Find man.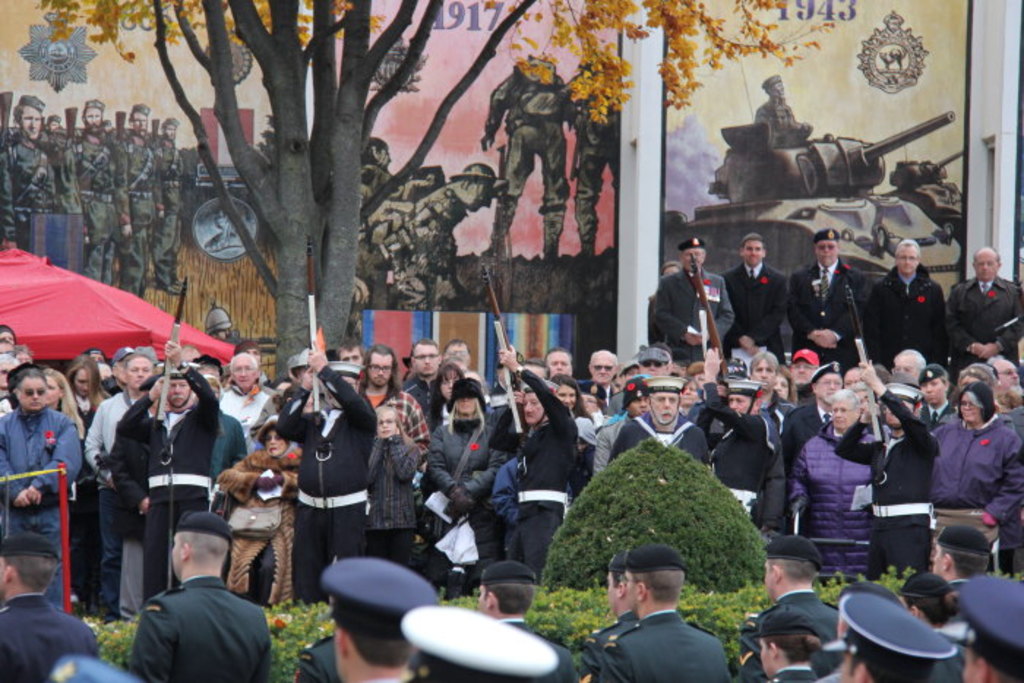
region(609, 380, 708, 462).
